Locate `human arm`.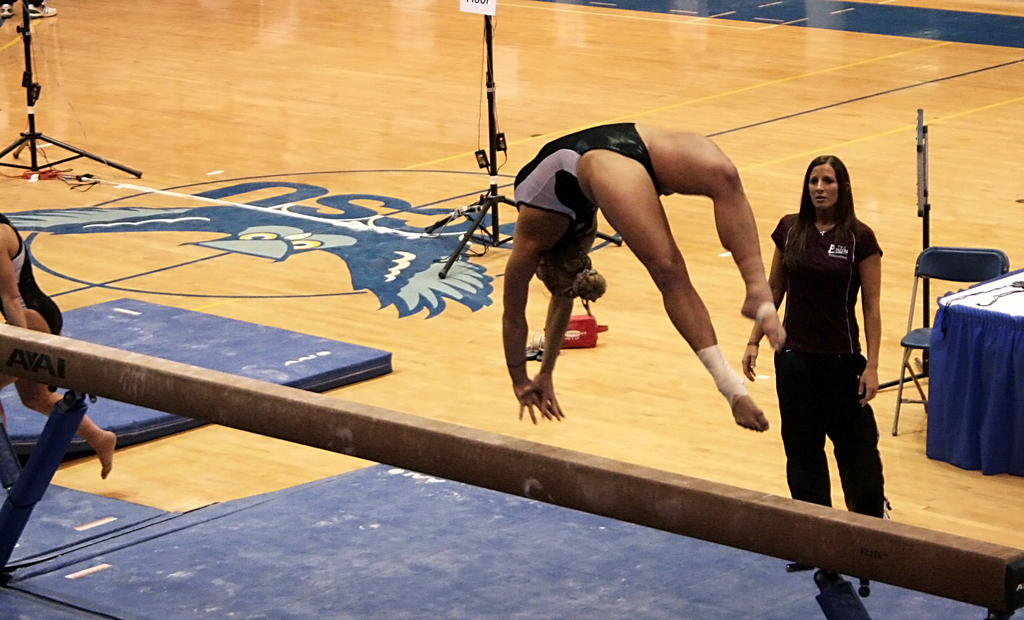
Bounding box: select_region(852, 227, 886, 409).
